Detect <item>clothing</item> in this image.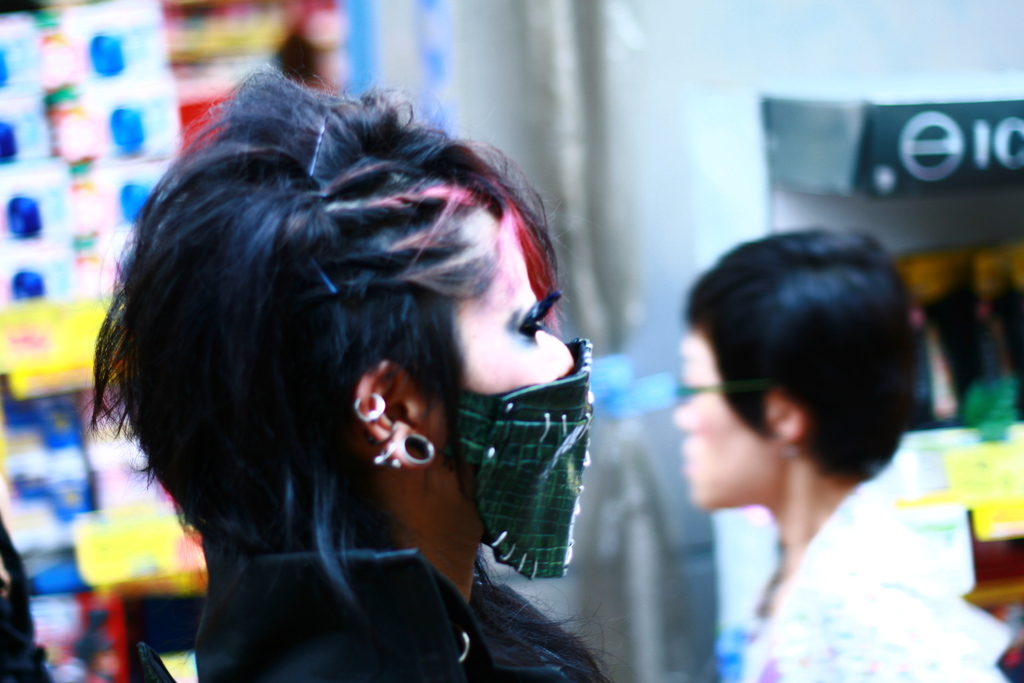
Detection: 189,536,644,682.
